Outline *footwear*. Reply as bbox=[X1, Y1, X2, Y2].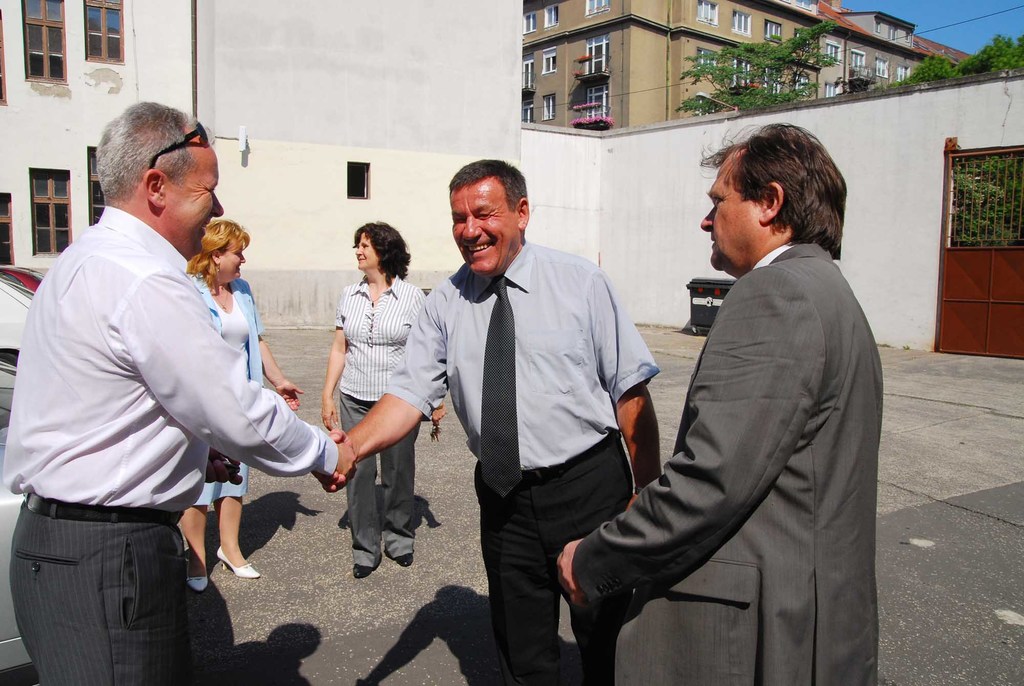
bbox=[186, 559, 211, 595].
